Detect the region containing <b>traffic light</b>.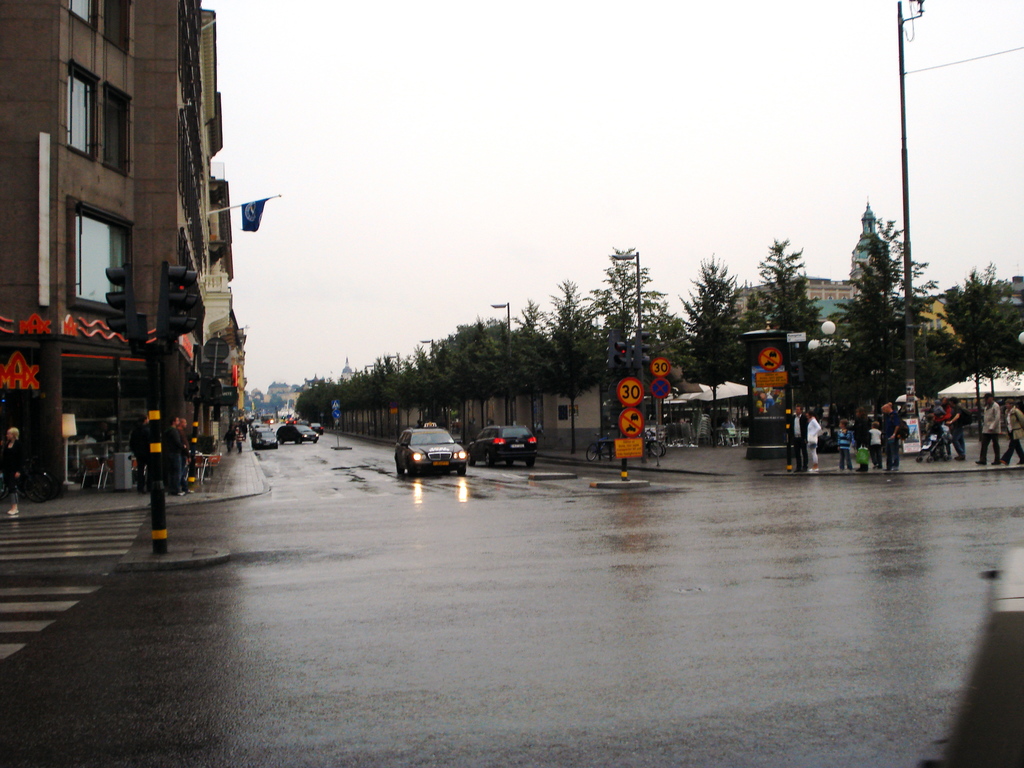
614/341/634/369.
